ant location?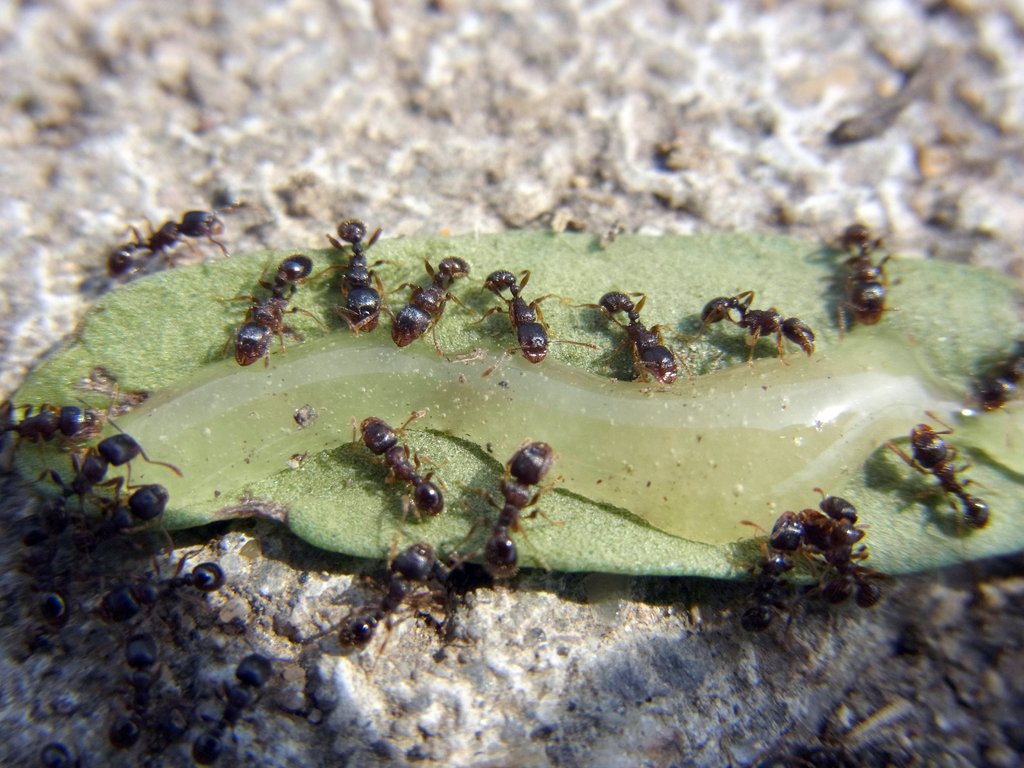
[x1=309, y1=526, x2=477, y2=677]
